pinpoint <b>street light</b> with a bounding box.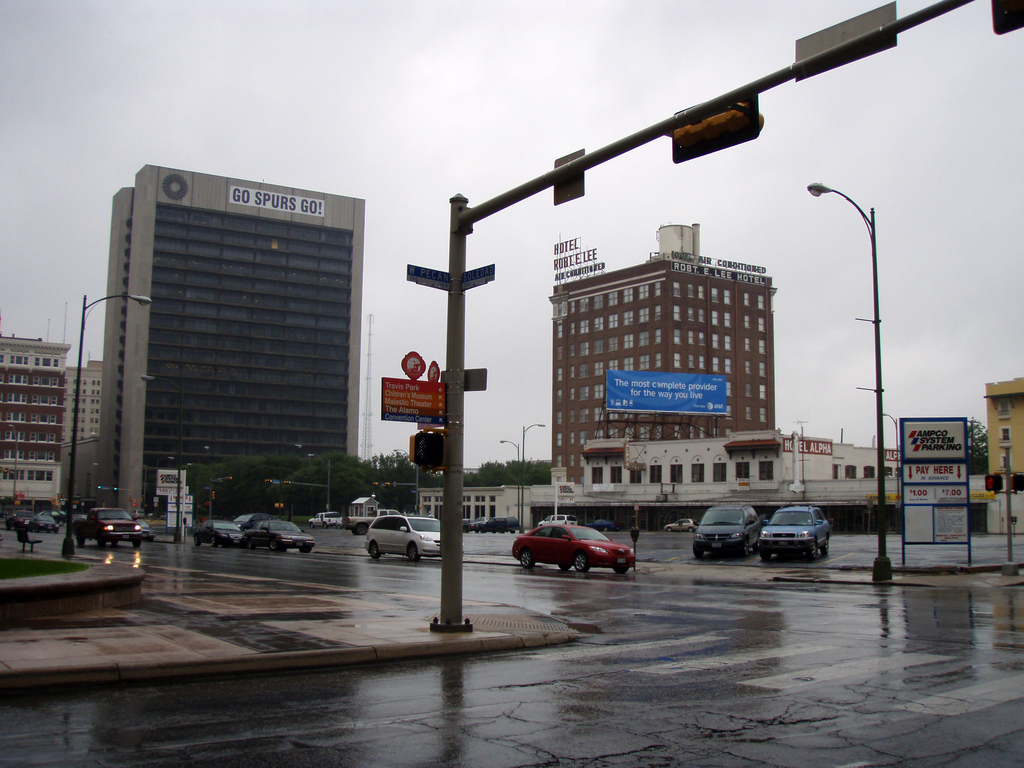
left=310, top=452, right=332, bottom=511.
